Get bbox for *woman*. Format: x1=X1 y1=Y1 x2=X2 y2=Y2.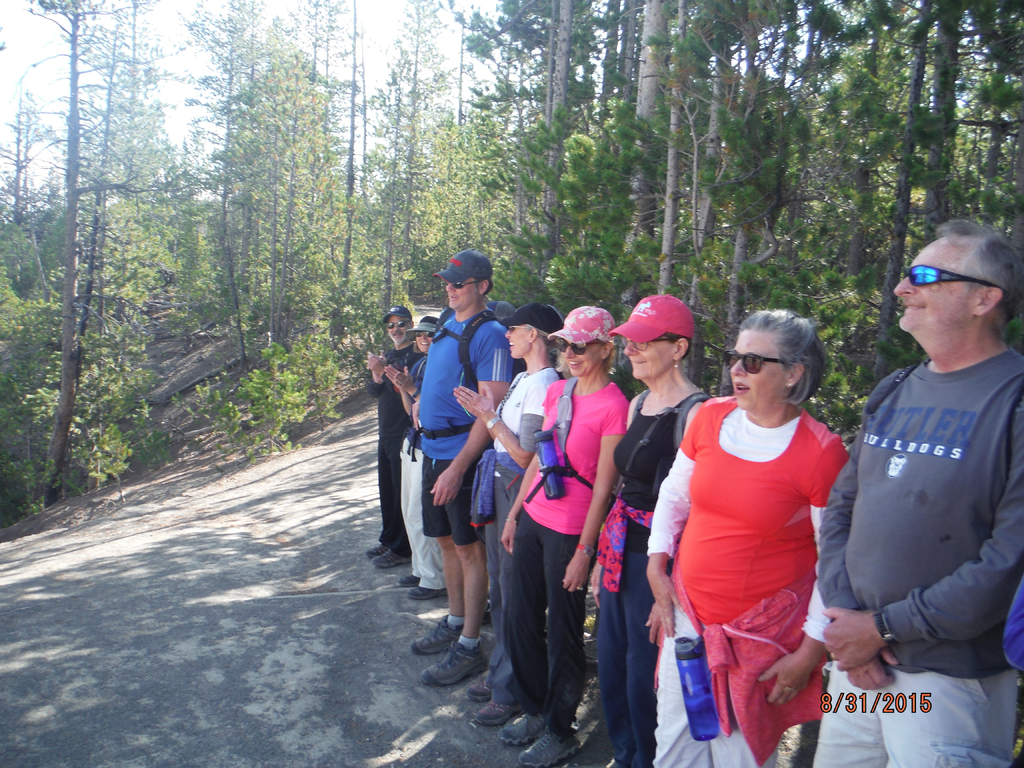
x1=450 y1=309 x2=559 y2=727.
